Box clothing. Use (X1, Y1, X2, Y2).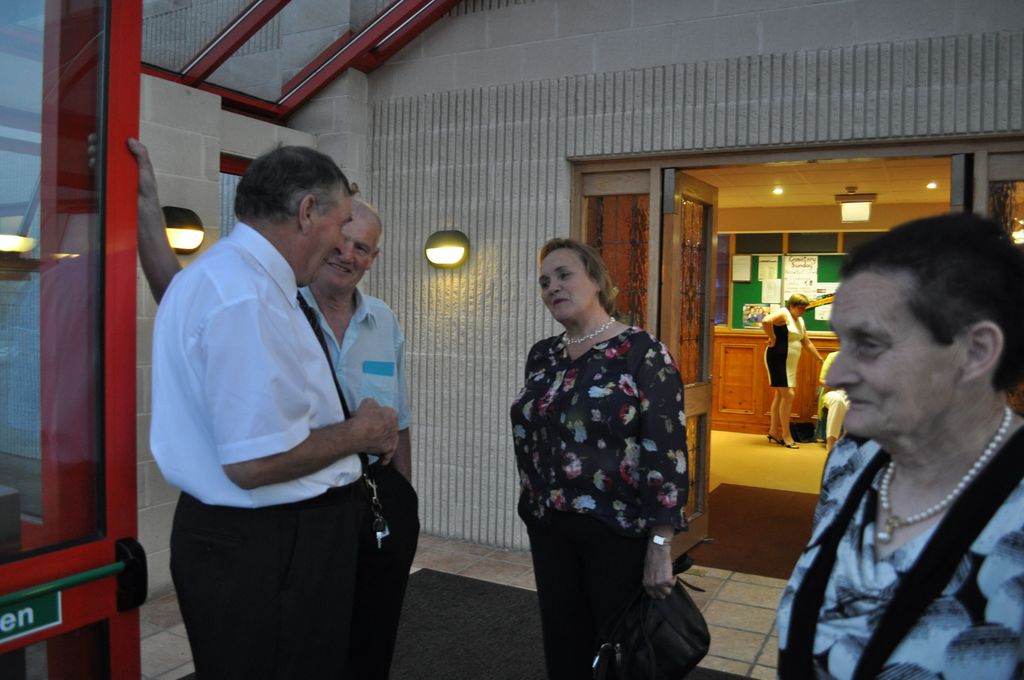
(291, 282, 423, 679).
